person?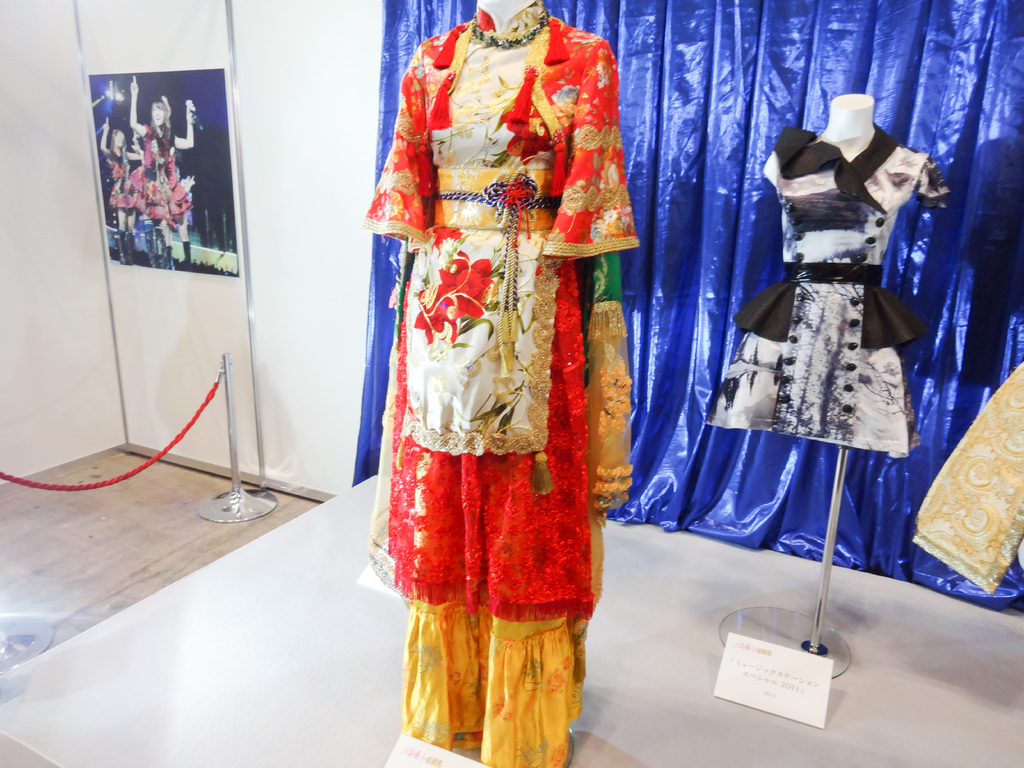
x1=97 y1=115 x2=143 y2=252
